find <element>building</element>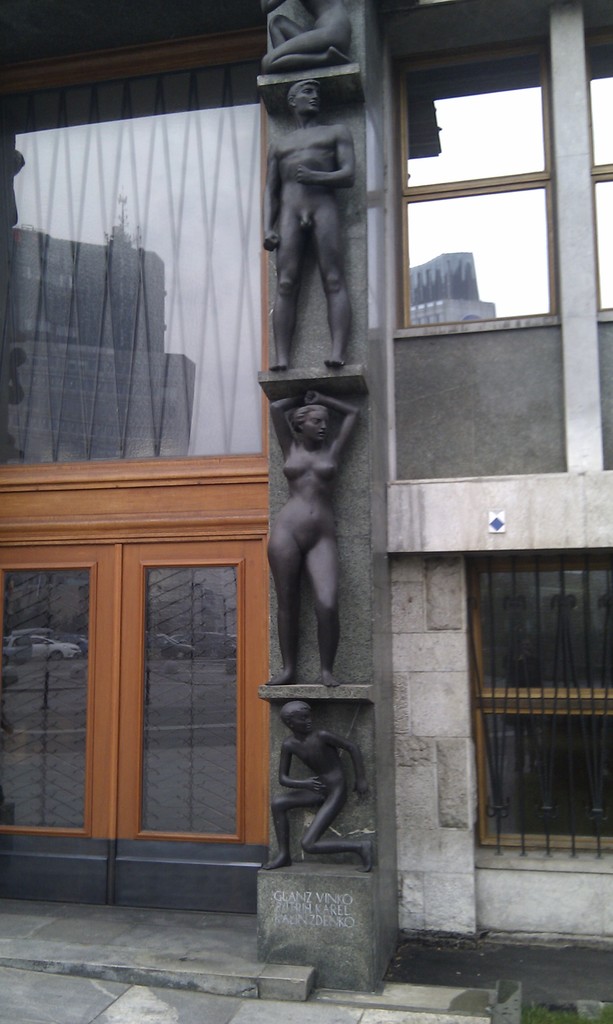
<region>0, 0, 612, 936</region>
